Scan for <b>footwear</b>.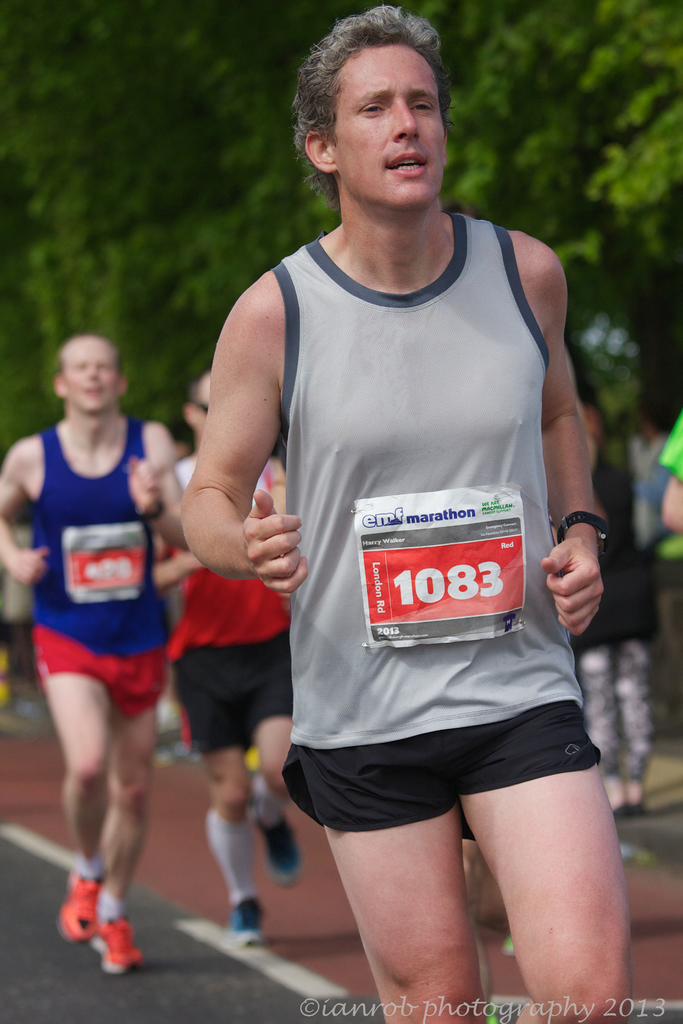
Scan result: left=88, top=917, right=143, bottom=973.
